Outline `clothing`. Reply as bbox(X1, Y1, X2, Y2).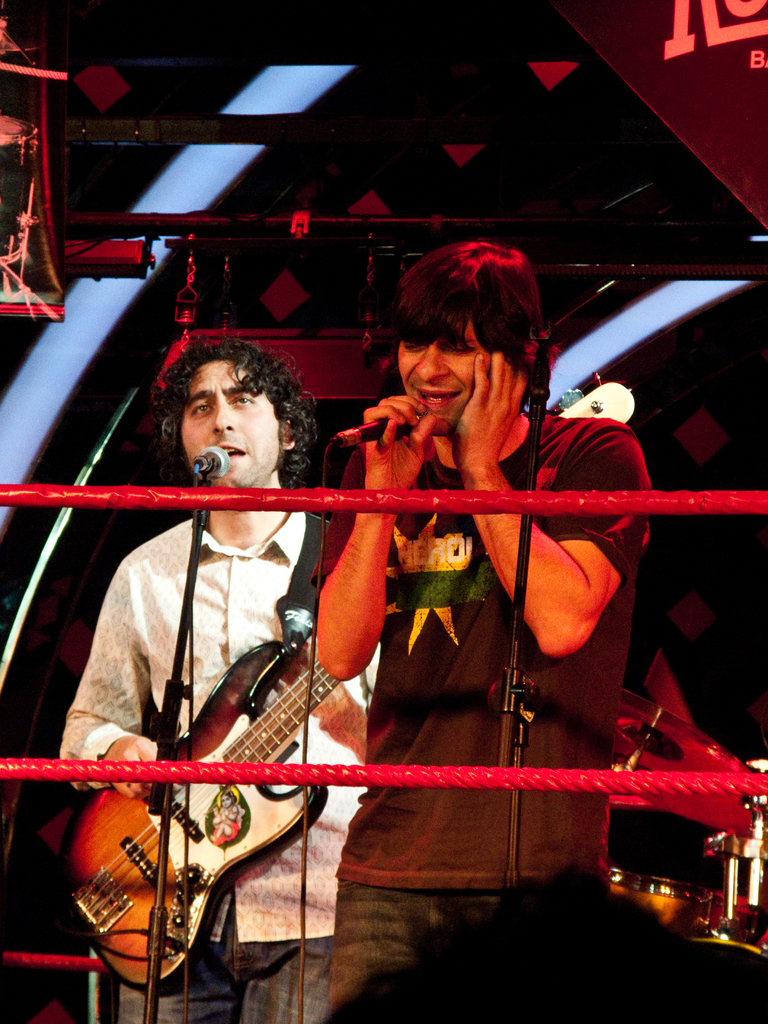
bbox(60, 509, 402, 1023).
